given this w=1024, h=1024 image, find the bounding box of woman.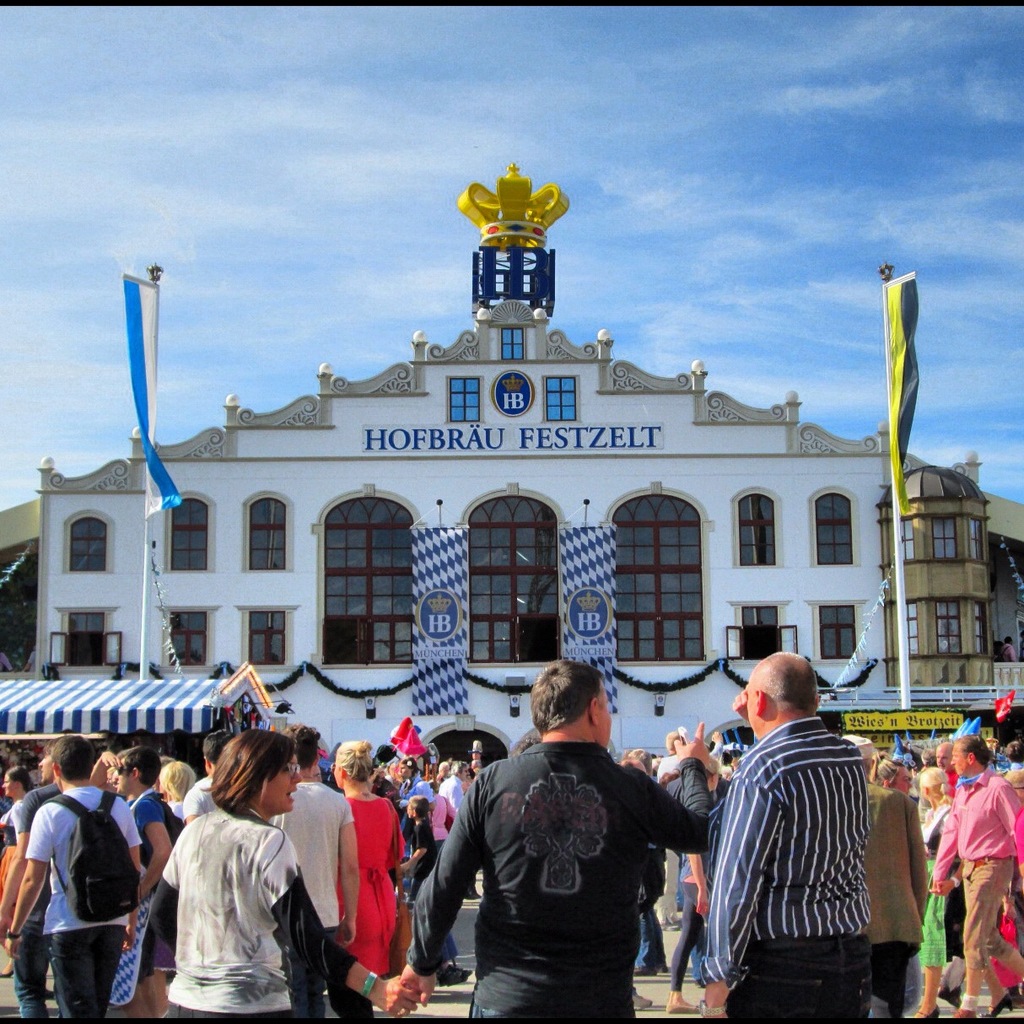
bbox=(159, 759, 197, 825).
